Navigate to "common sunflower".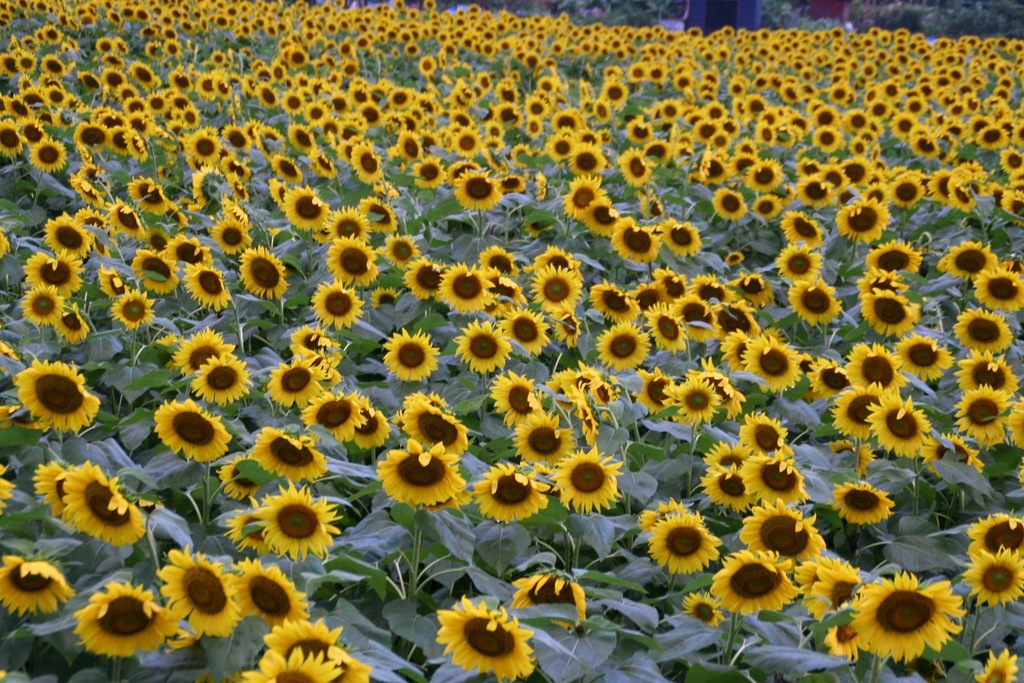
Navigation target: l=58, t=469, r=152, b=548.
